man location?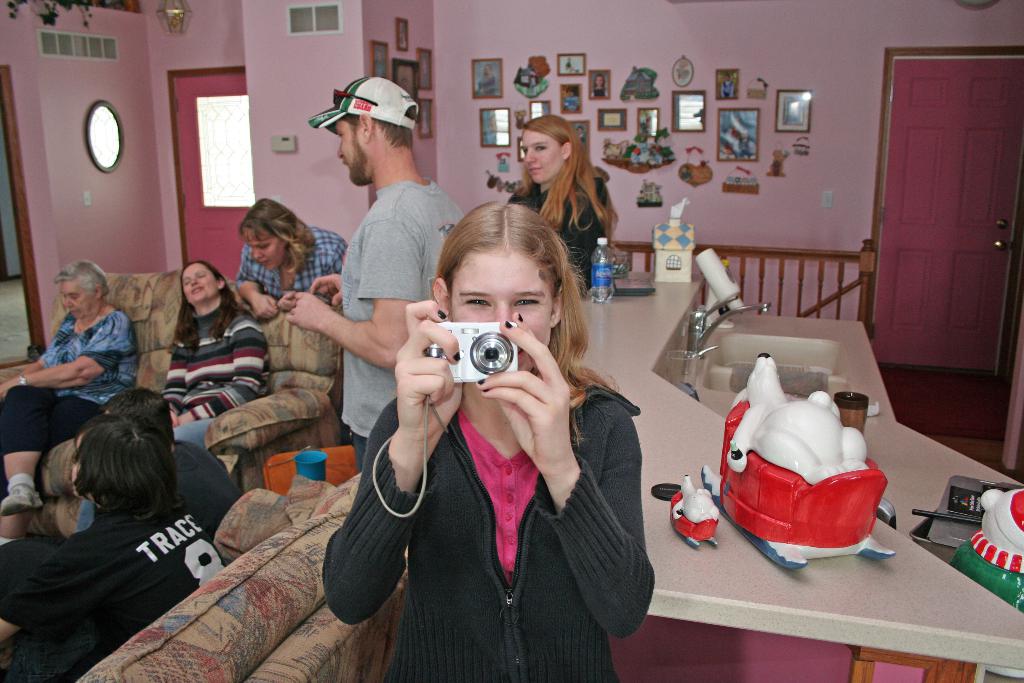
[x1=302, y1=65, x2=464, y2=500]
